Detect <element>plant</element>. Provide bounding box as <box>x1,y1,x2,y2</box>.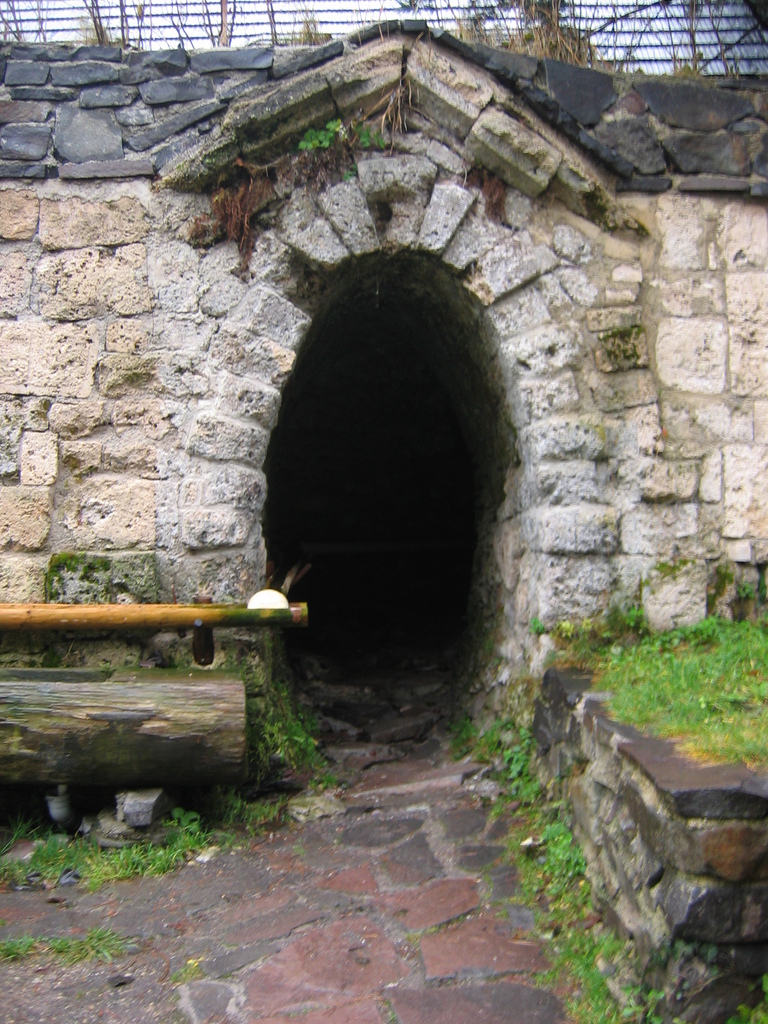
<box>531,614,546,633</box>.
